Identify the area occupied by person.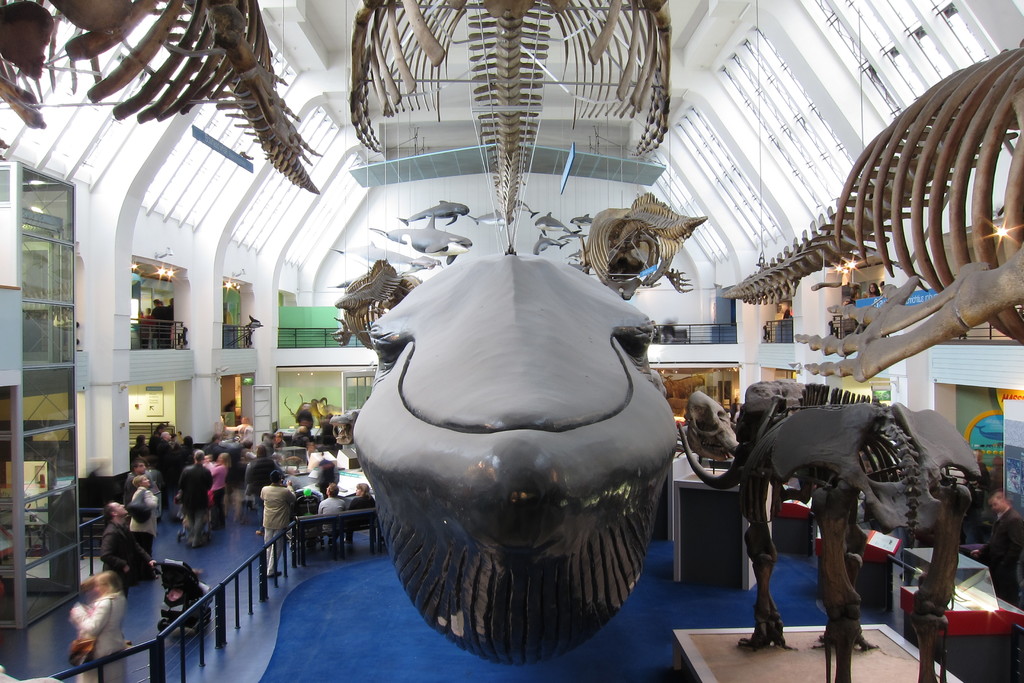
Area: 125 473 167 551.
